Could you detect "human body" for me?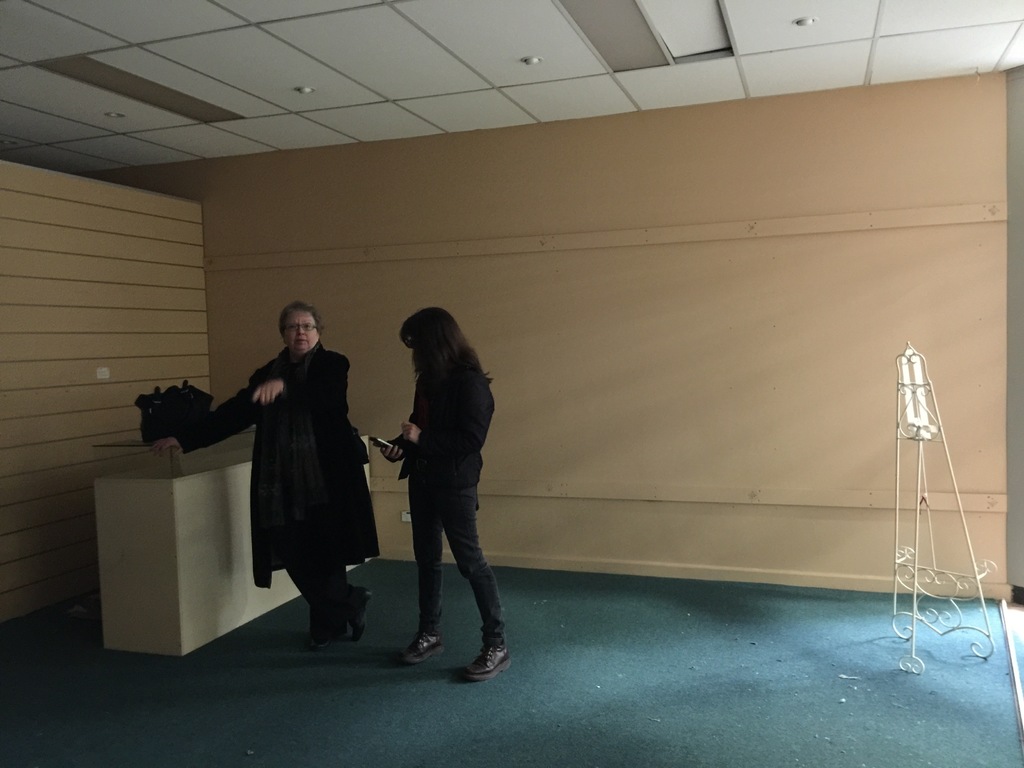
Detection result: pyautogui.locateOnScreen(167, 299, 369, 666).
